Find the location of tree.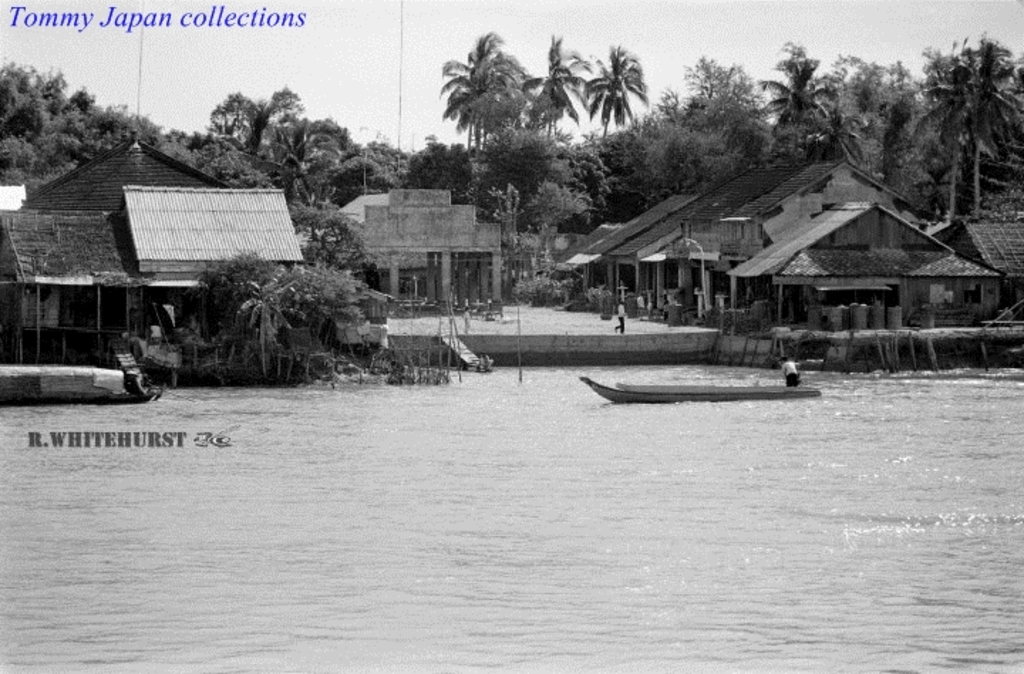
Location: 418,131,488,212.
